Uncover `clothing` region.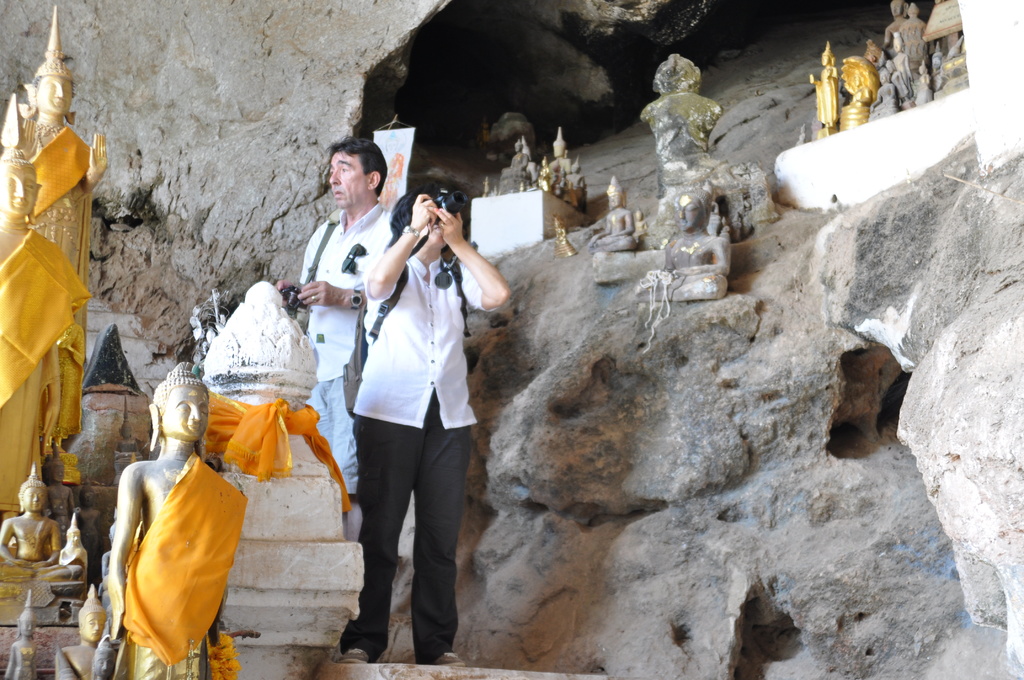
Uncovered: {"x1": 28, "y1": 125, "x2": 97, "y2": 227}.
